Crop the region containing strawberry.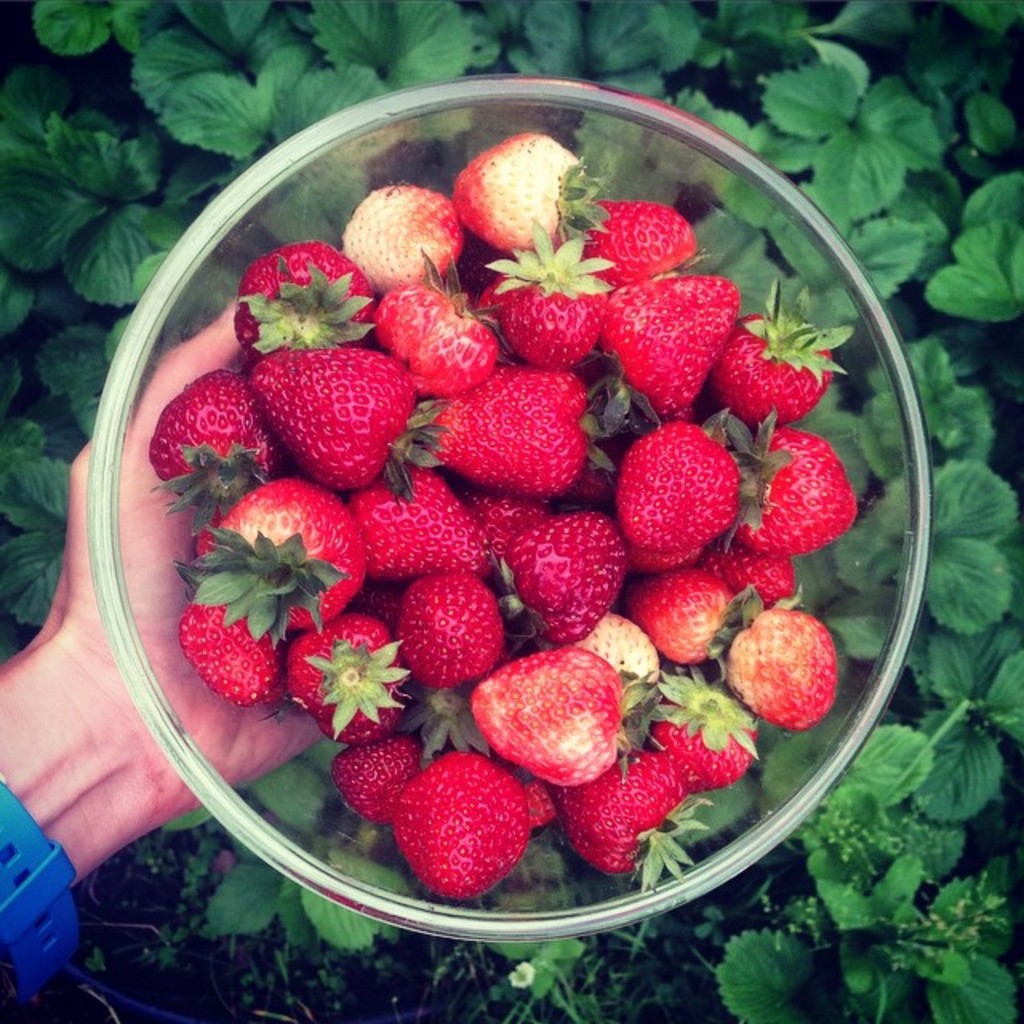
Crop region: 616 563 758 667.
